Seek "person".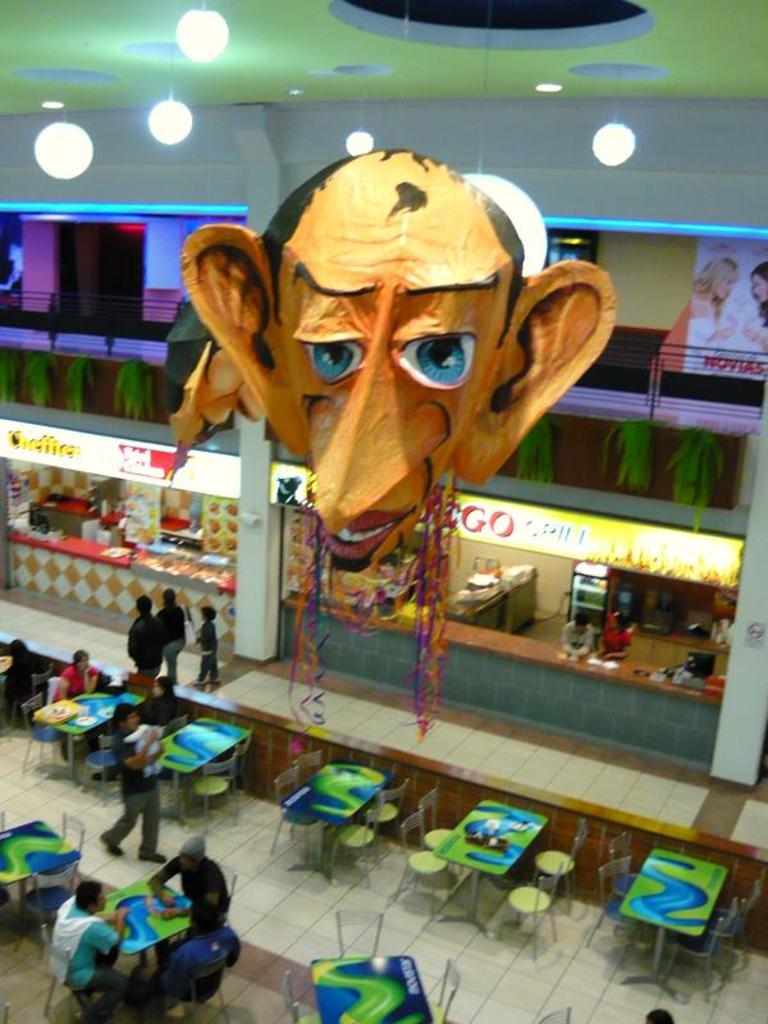
bbox(741, 256, 767, 364).
